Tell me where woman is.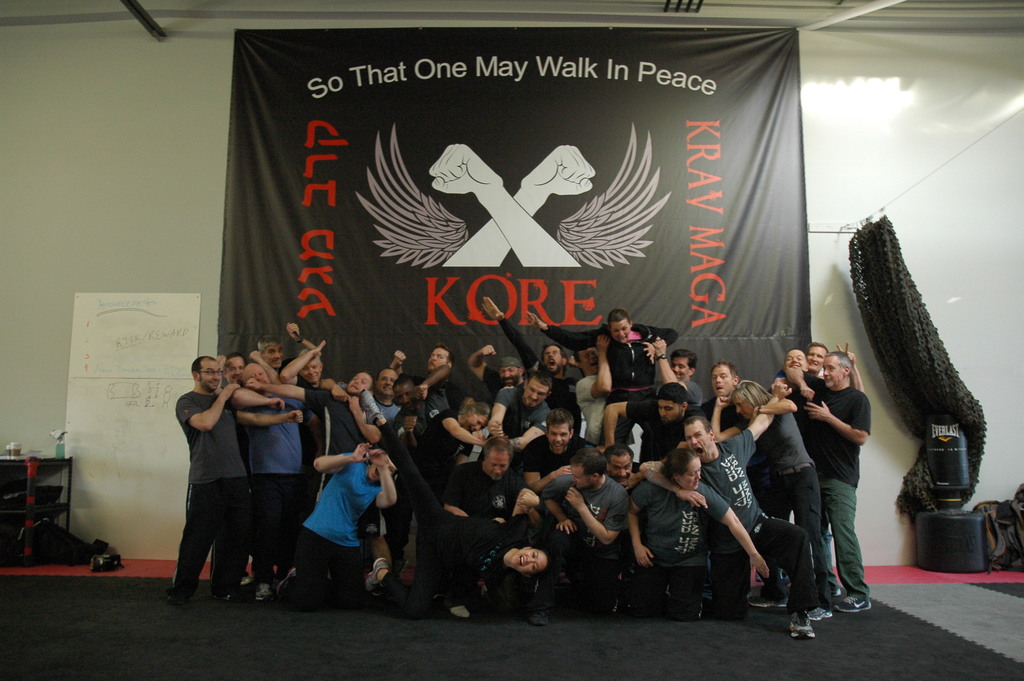
woman is at l=372, t=400, r=492, b=596.
